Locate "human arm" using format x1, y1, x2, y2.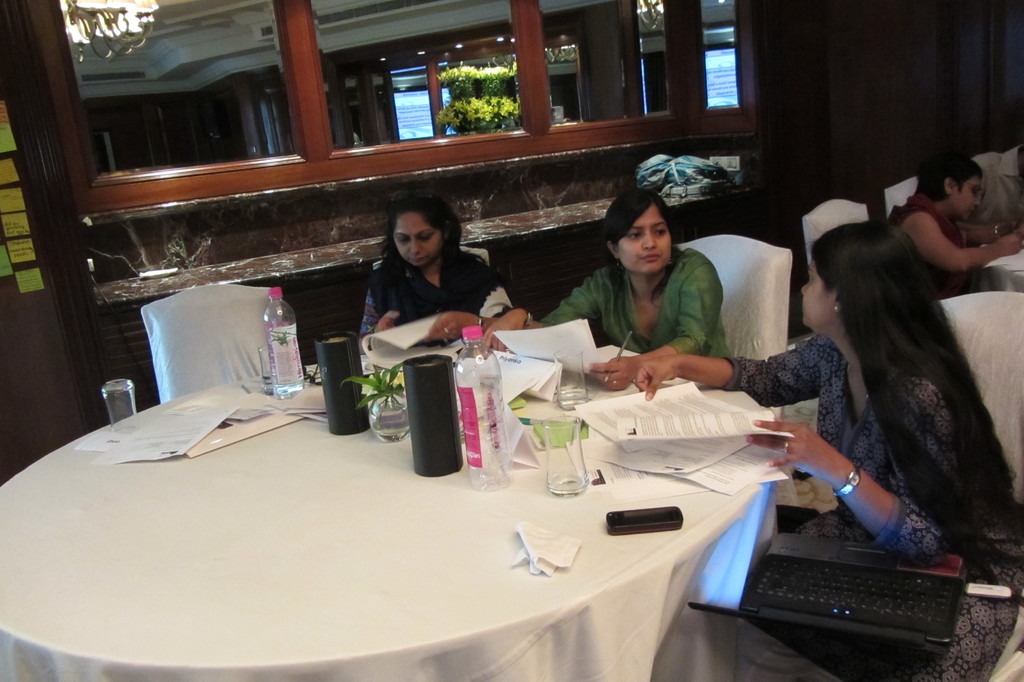
497, 280, 609, 339.
